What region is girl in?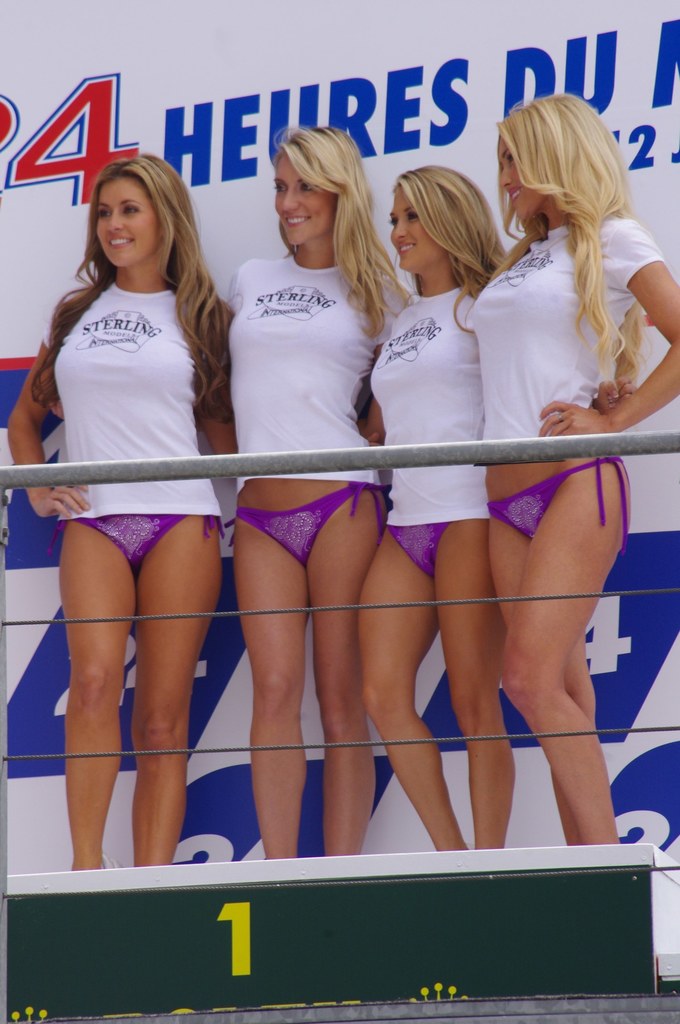
box=[485, 93, 679, 859].
